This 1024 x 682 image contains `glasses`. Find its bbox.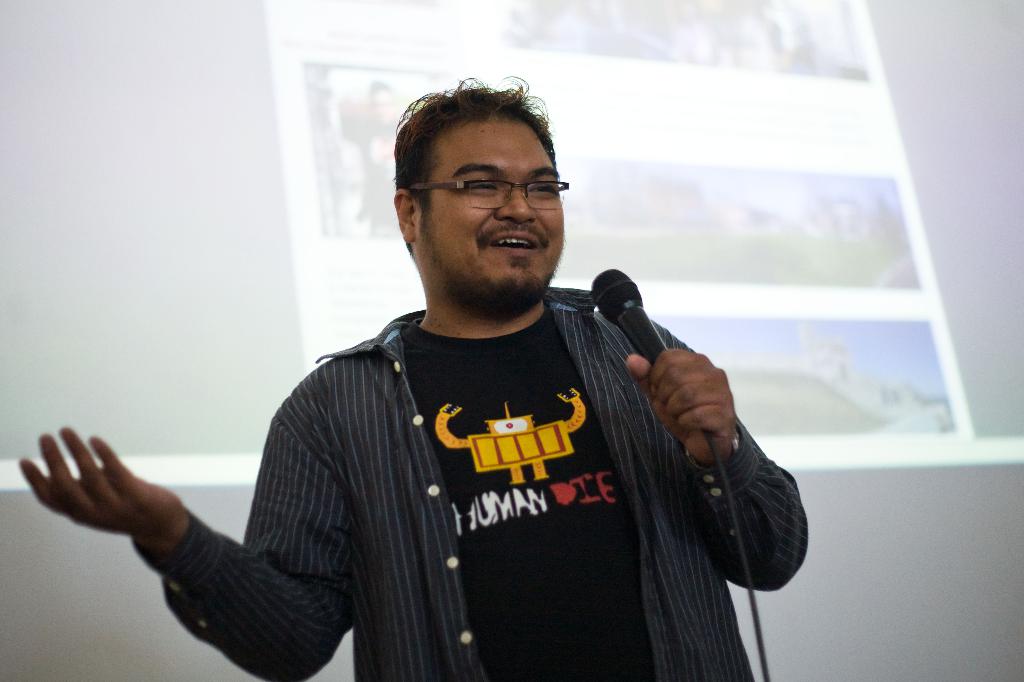
select_region(428, 165, 570, 210).
